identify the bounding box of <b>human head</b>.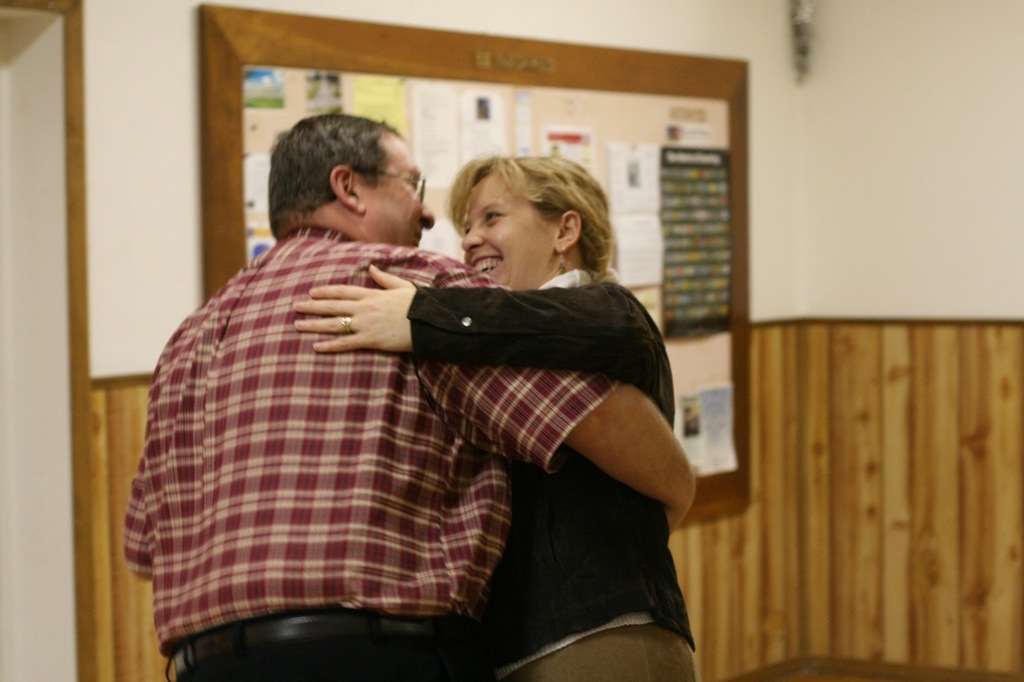
{"x1": 434, "y1": 147, "x2": 607, "y2": 276}.
